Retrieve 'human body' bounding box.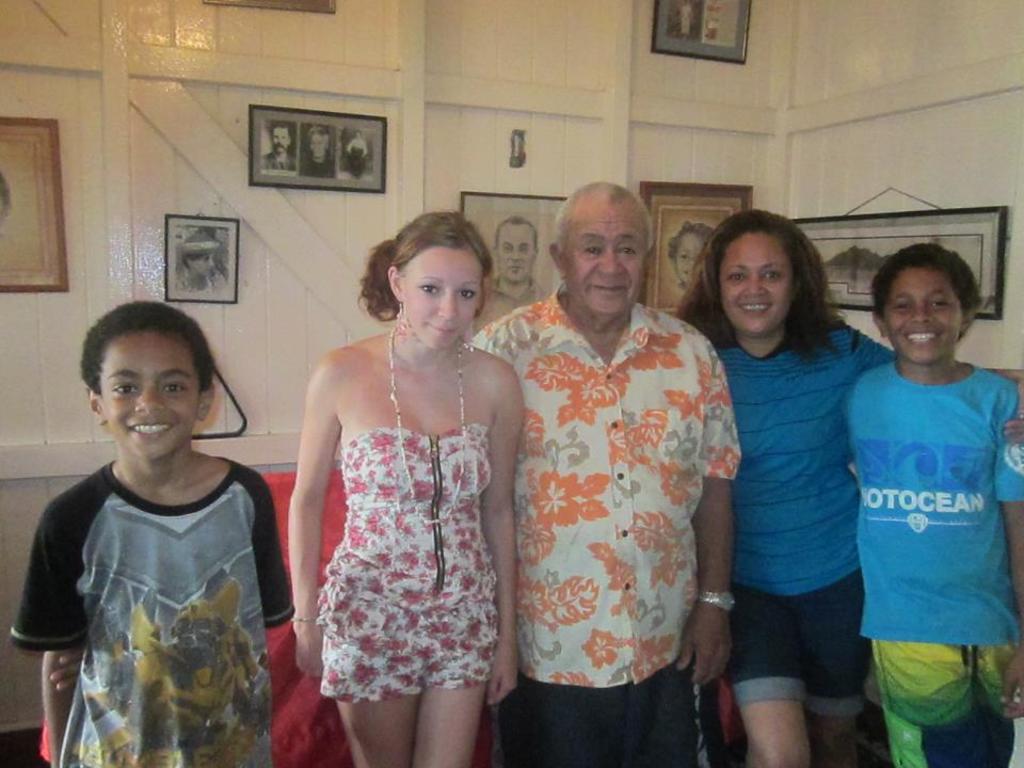
Bounding box: (16,446,288,767).
